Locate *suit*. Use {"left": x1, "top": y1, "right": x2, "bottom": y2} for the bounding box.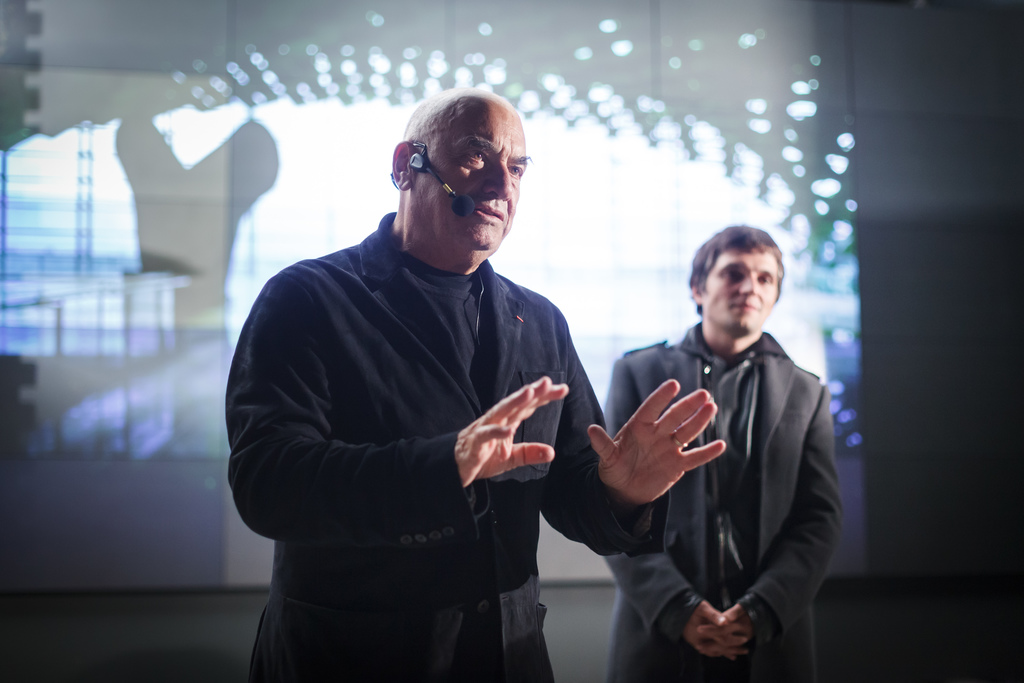
{"left": 233, "top": 135, "right": 624, "bottom": 670}.
